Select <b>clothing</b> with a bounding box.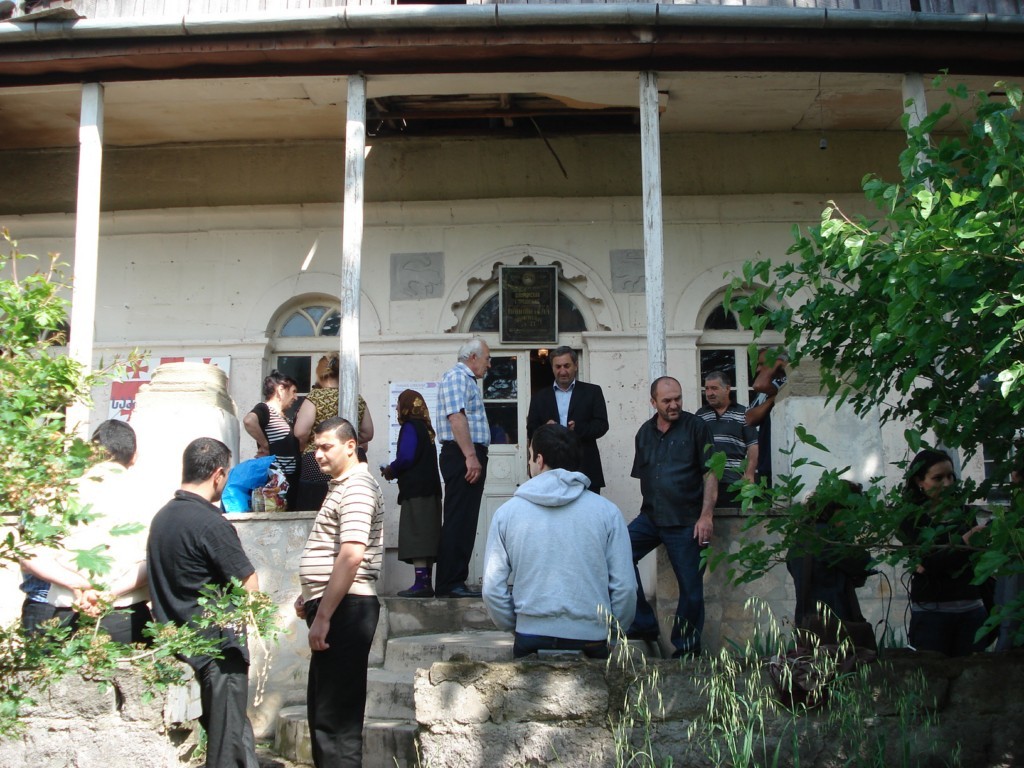
{"x1": 537, "y1": 383, "x2": 617, "y2": 466}.
